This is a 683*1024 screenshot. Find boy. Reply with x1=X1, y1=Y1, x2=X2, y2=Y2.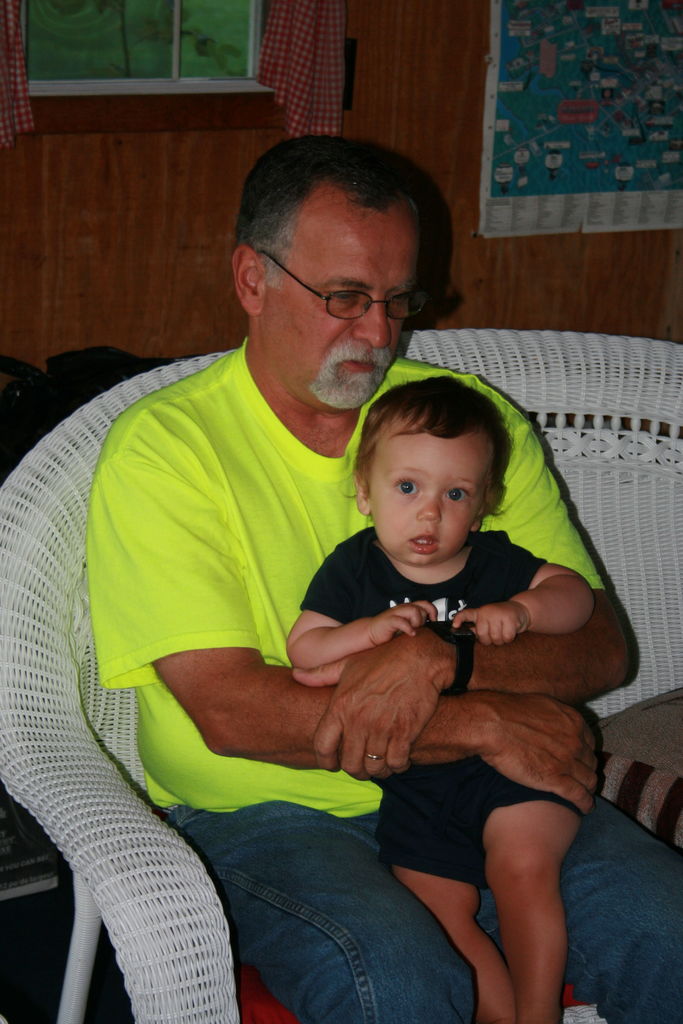
x1=282, y1=376, x2=598, y2=1023.
